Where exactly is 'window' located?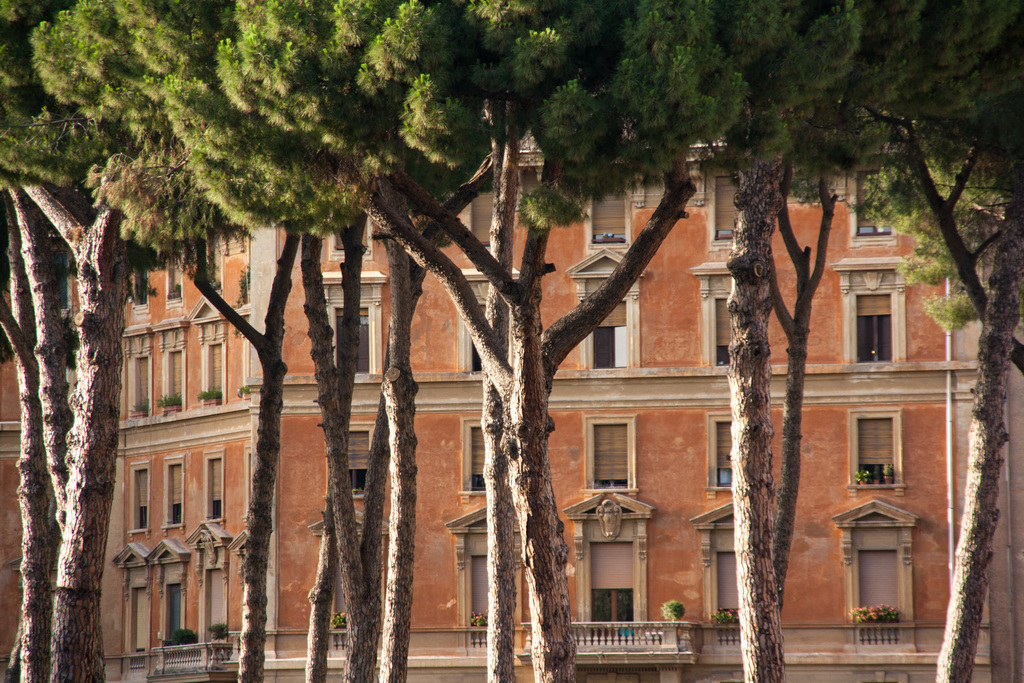
Its bounding box is detection(154, 585, 181, 641).
